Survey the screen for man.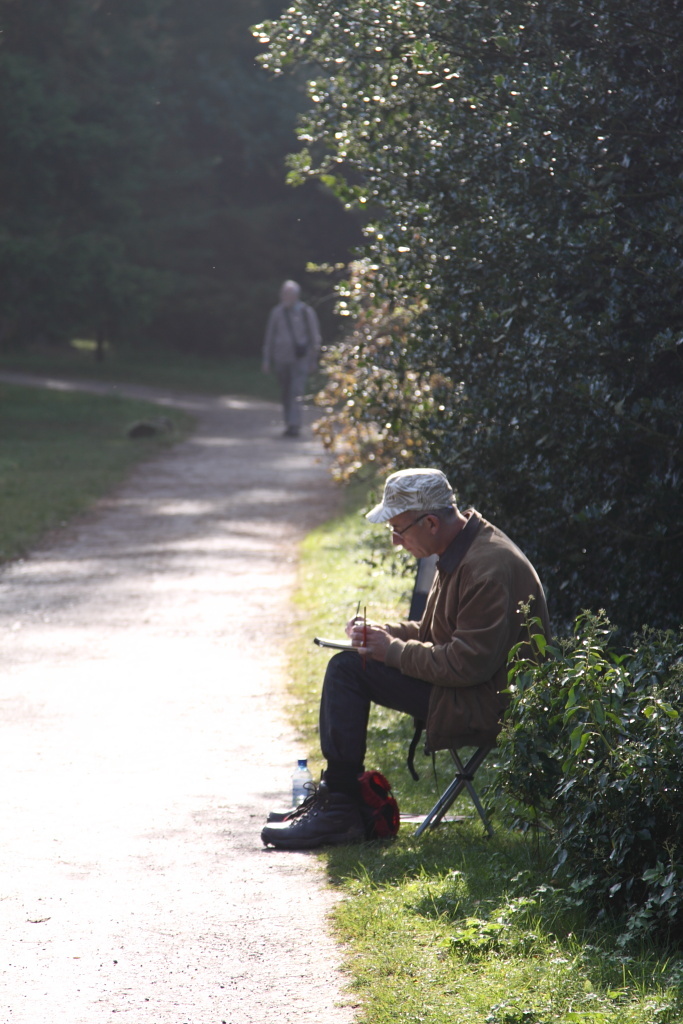
Survey found: bbox=[266, 274, 325, 443].
